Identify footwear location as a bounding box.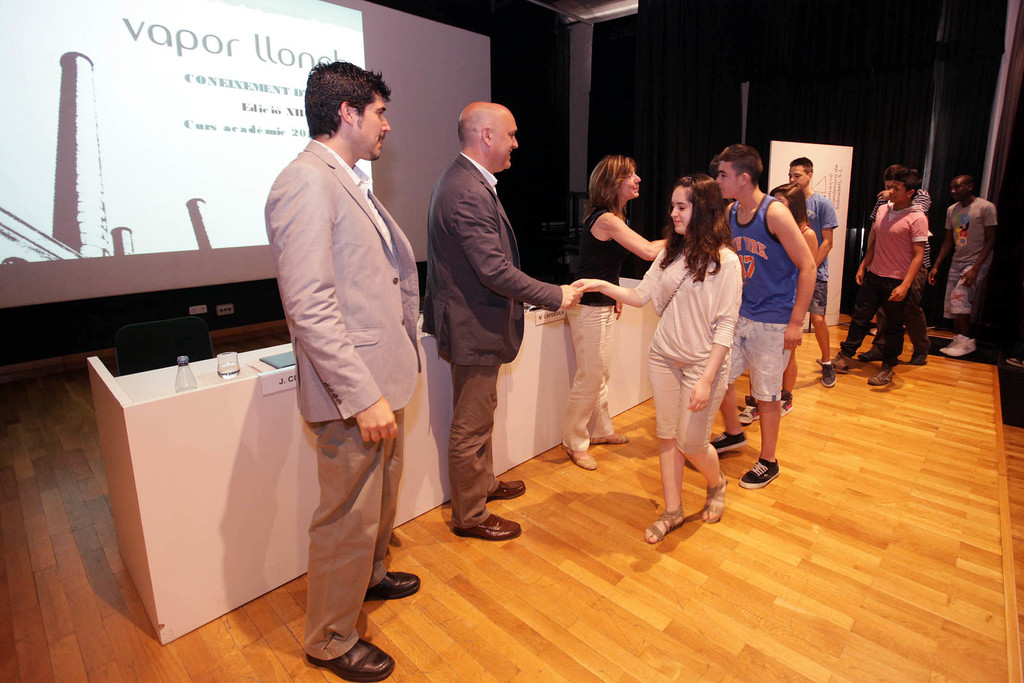
detection(739, 394, 757, 424).
